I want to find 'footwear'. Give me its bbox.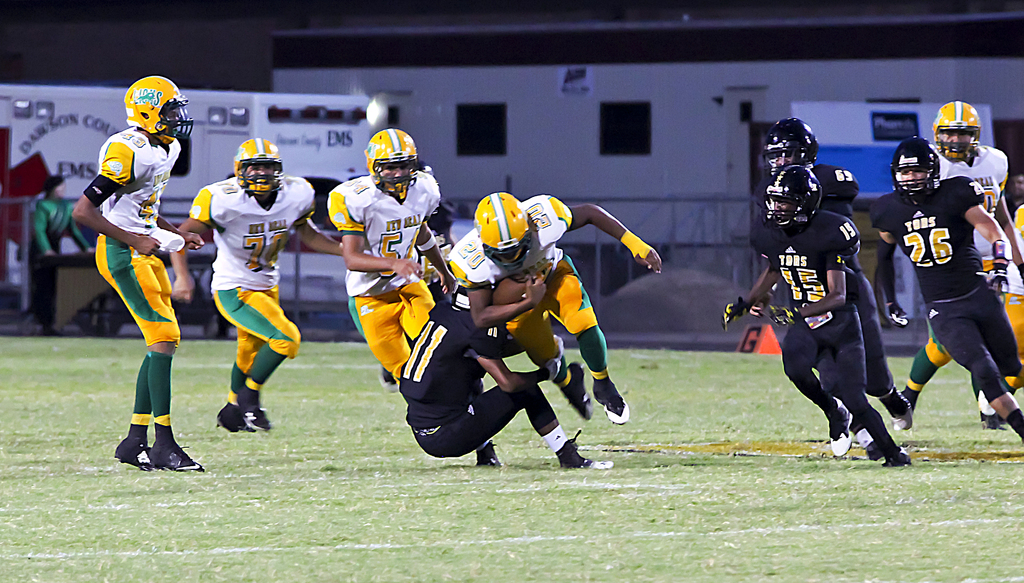
{"left": 824, "top": 401, "right": 853, "bottom": 454}.
